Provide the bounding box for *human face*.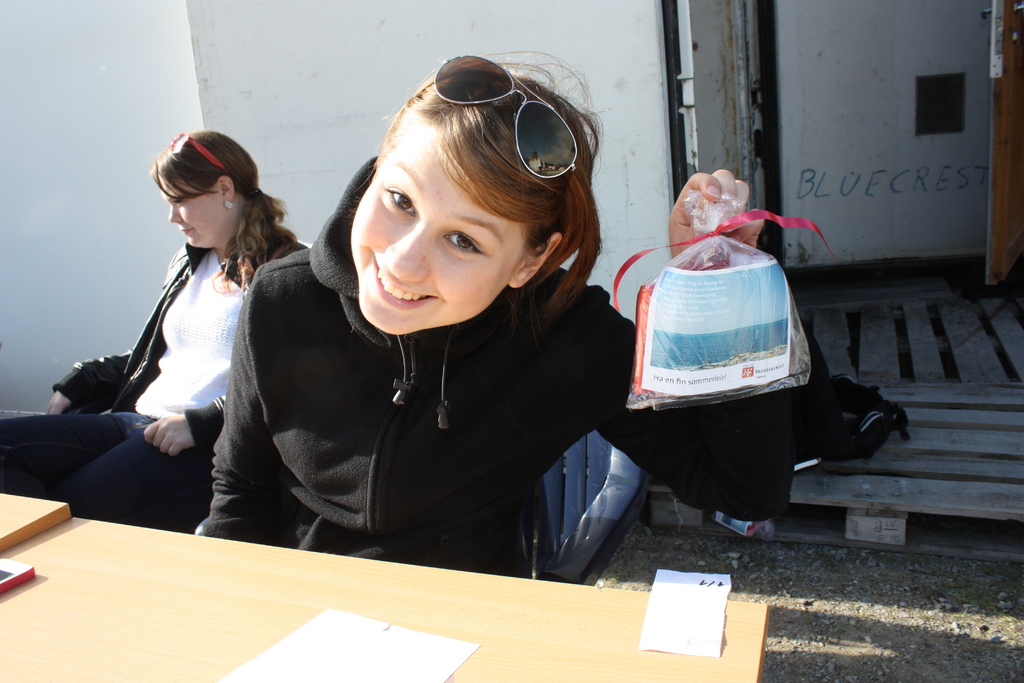
(x1=159, y1=181, x2=234, y2=253).
